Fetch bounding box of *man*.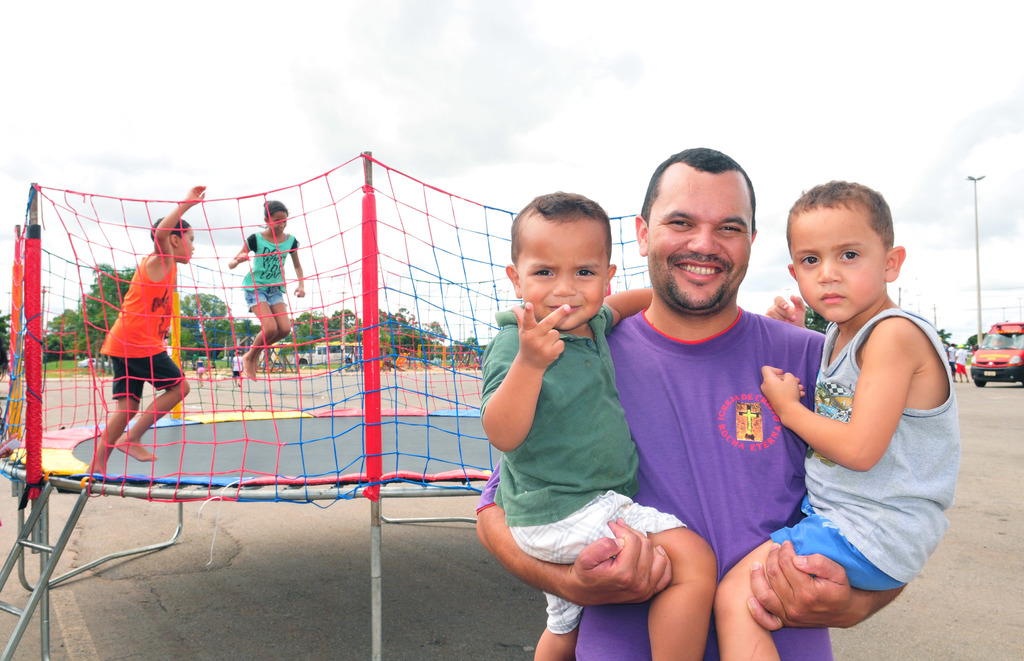
Bbox: {"left": 476, "top": 147, "right": 914, "bottom": 660}.
